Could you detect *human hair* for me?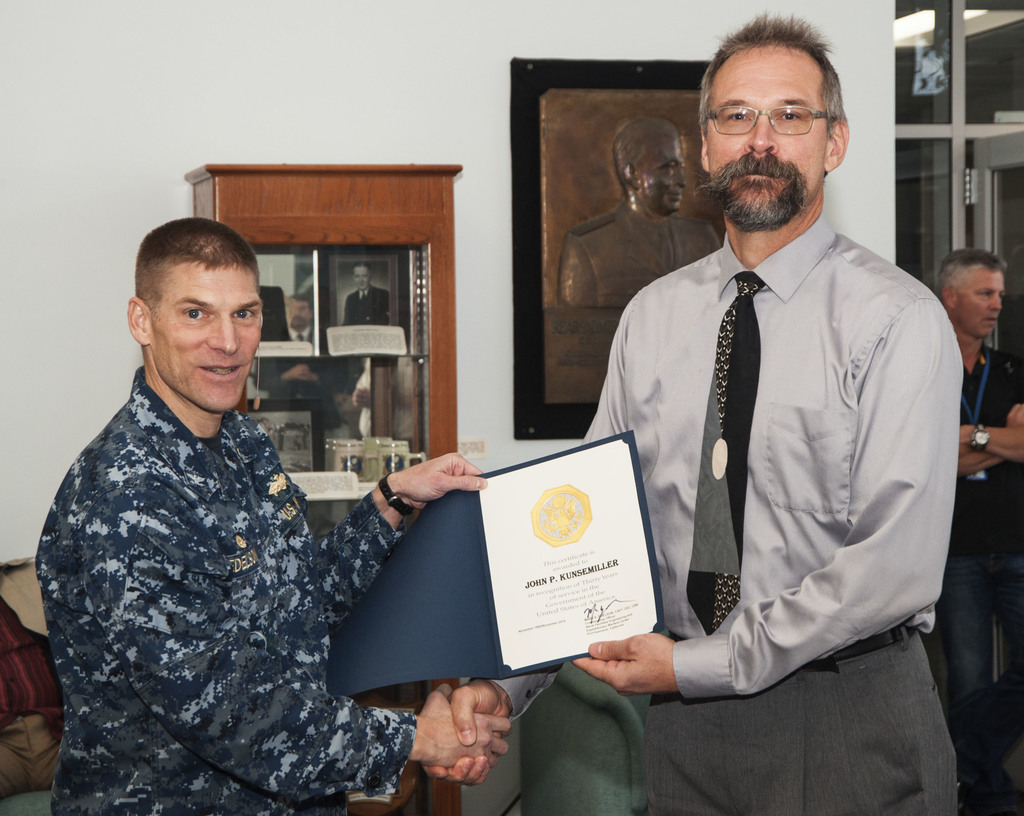
Detection result: rect(132, 216, 259, 328).
